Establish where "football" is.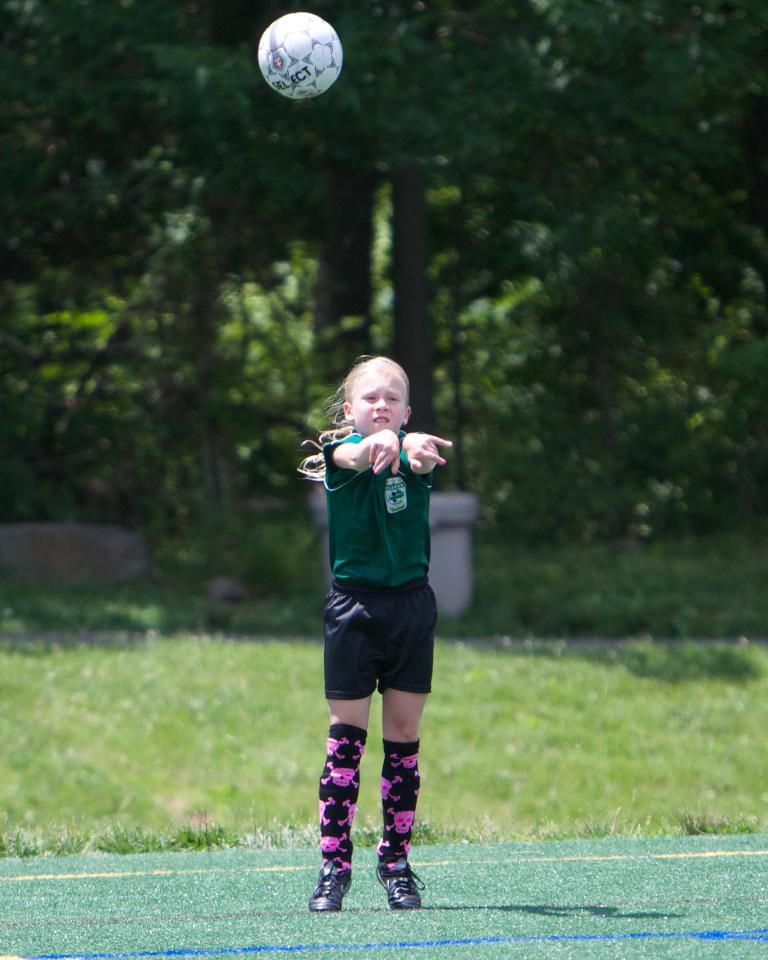
Established at {"left": 251, "top": 8, "right": 346, "bottom": 101}.
